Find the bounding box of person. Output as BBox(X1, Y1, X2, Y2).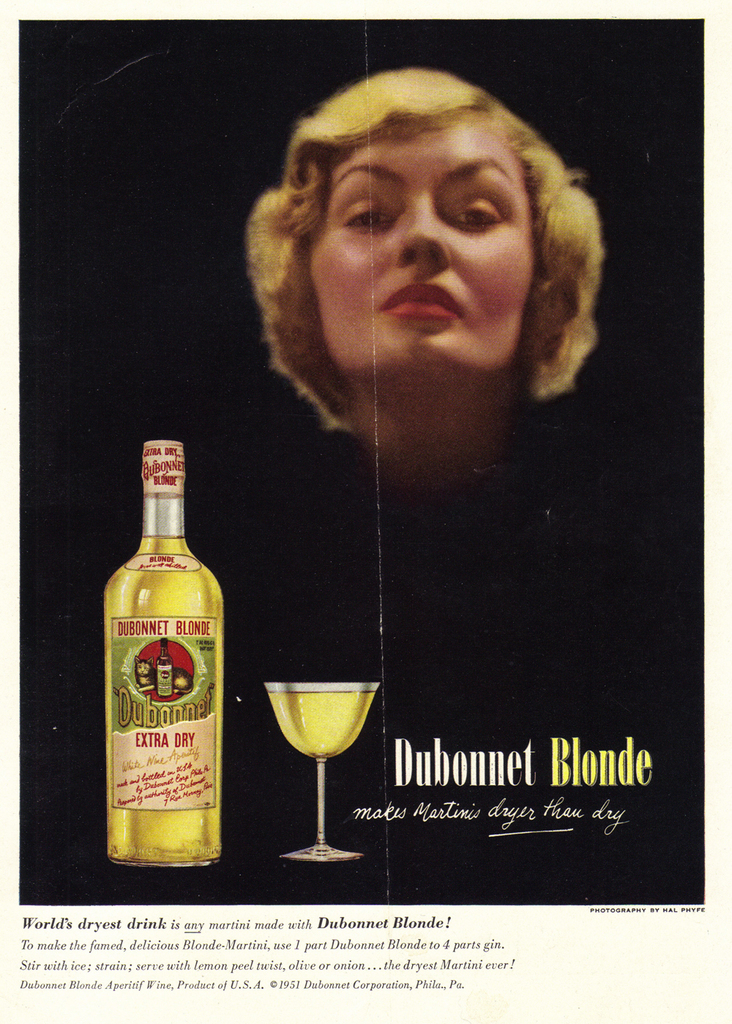
BBox(243, 67, 603, 485).
